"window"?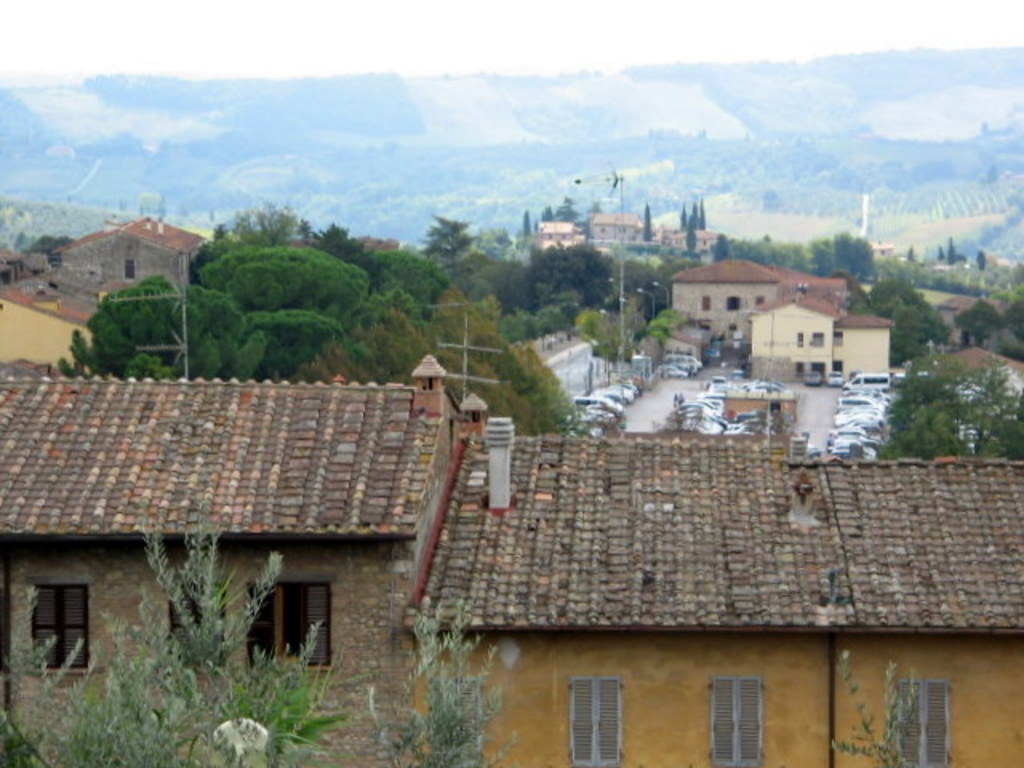
(34,581,85,669)
